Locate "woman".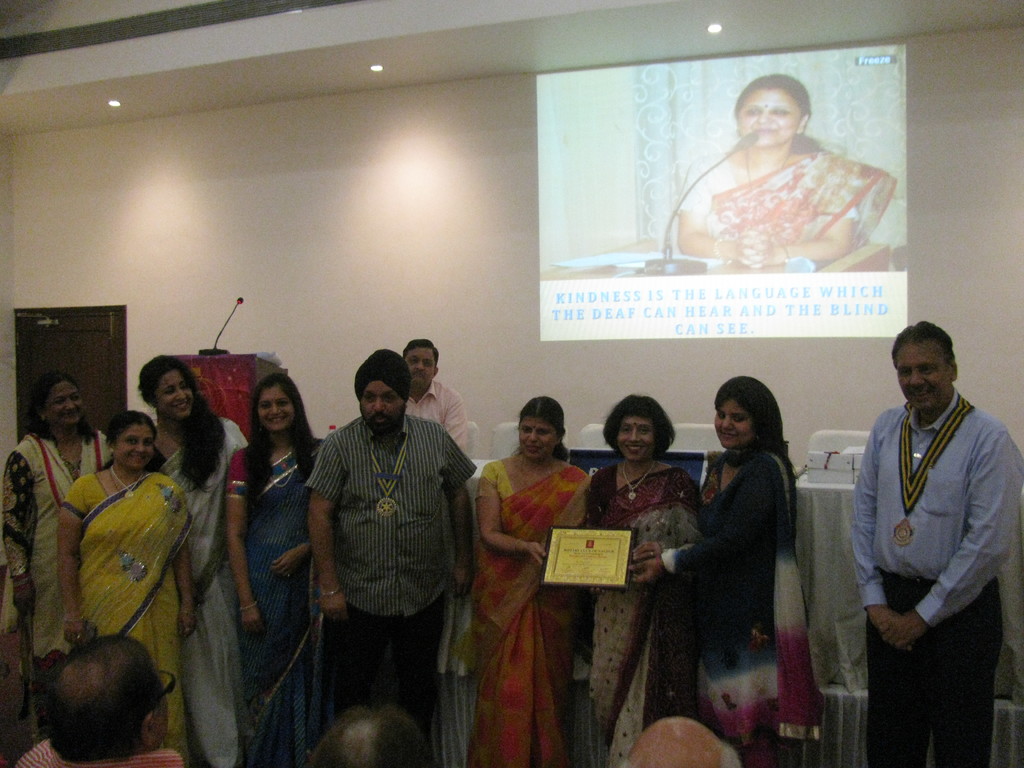
Bounding box: pyautogui.locateOnScreen(668, 73, 897, 273).
